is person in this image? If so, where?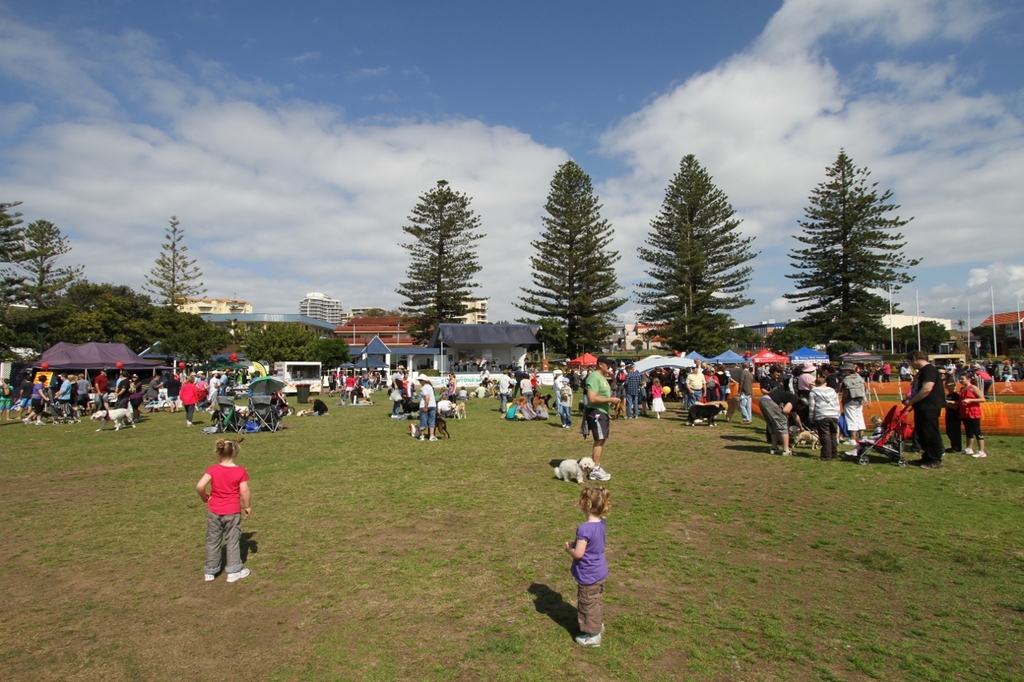
Yes, at <box>880,357,892,381</box>.
